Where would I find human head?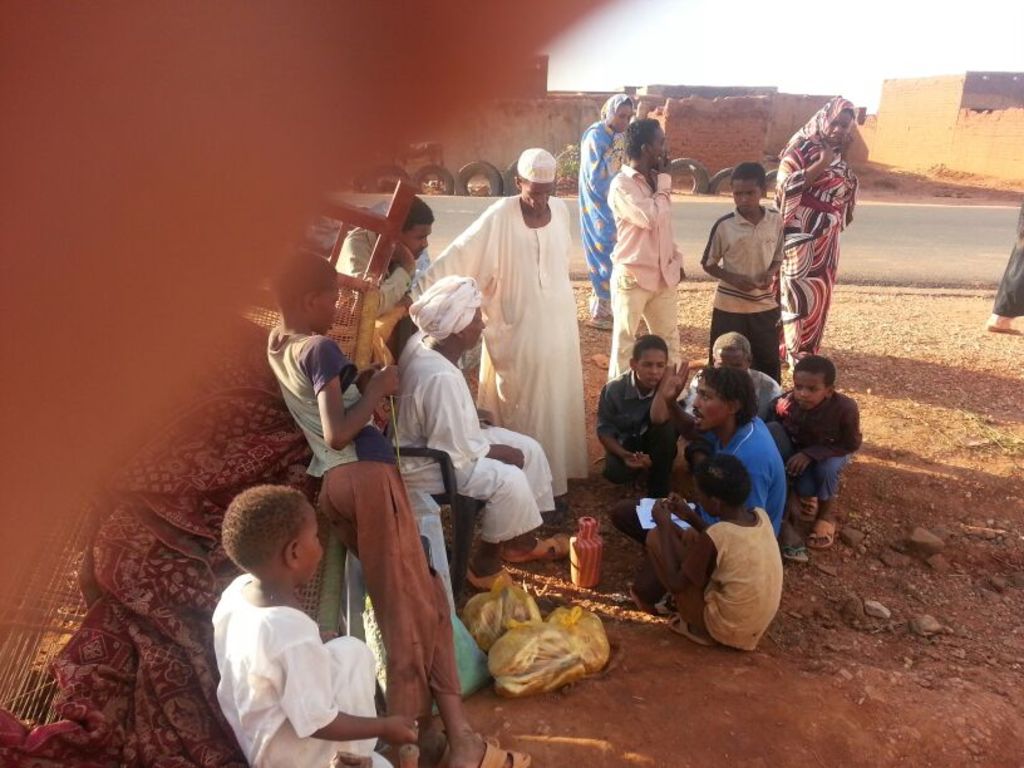
At crop(724, 159, 768, 220).
